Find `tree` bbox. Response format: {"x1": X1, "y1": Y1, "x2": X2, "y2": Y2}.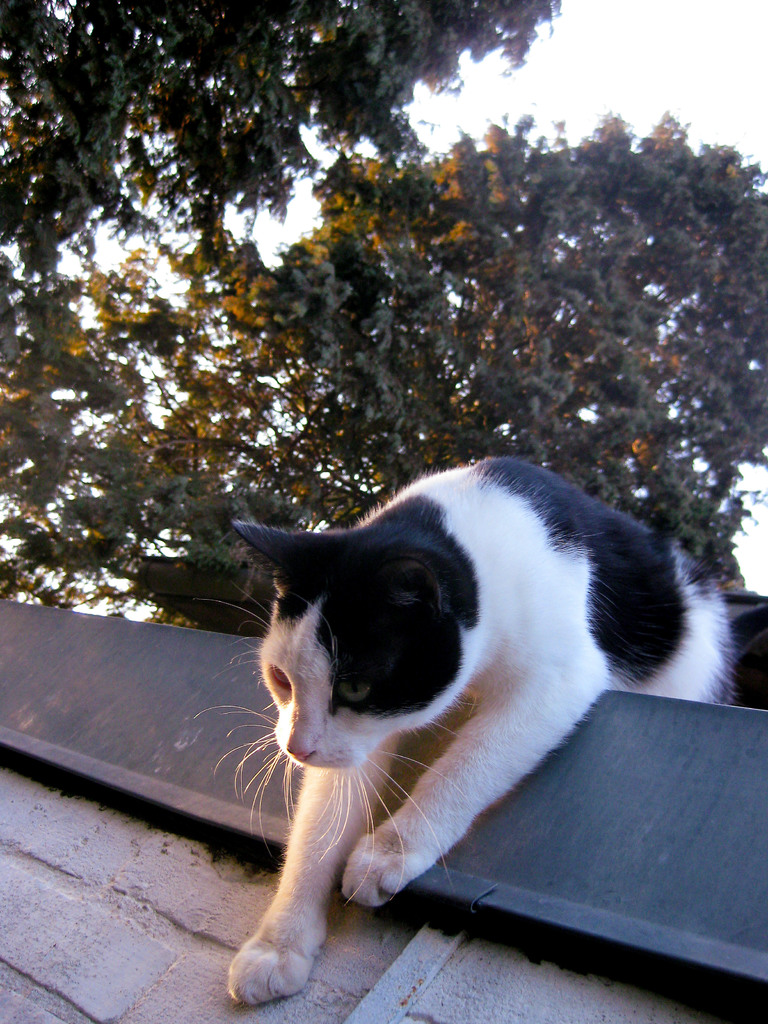
{"x1": 0, "y1": 287, "x2": 315, "y2": 616}.
